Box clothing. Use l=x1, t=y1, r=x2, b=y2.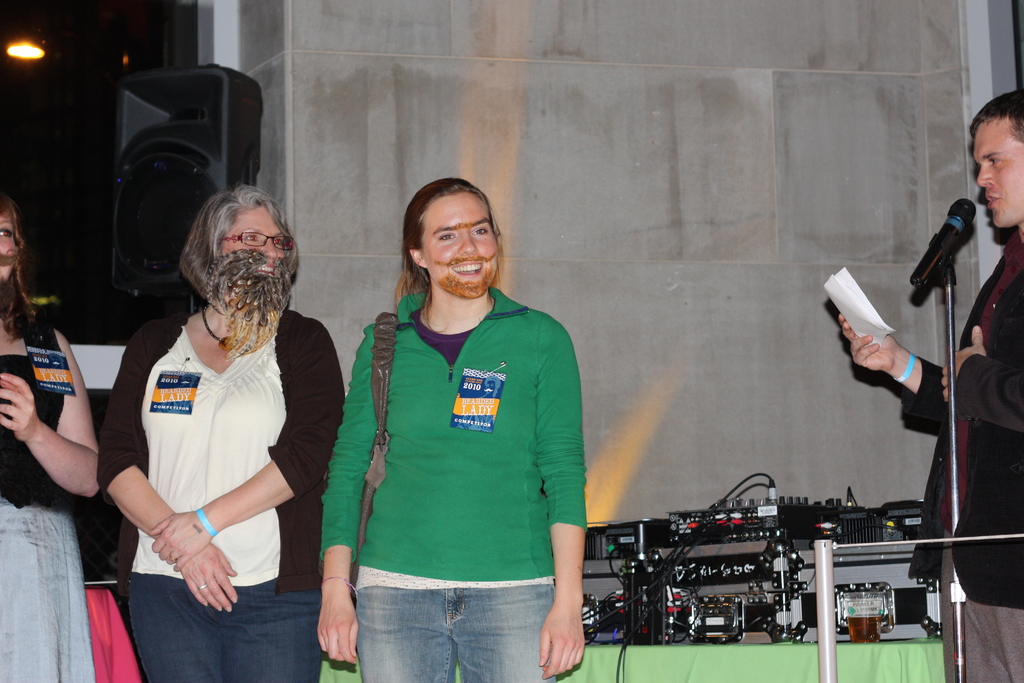
l=0, t=320, r=96, b=682.
